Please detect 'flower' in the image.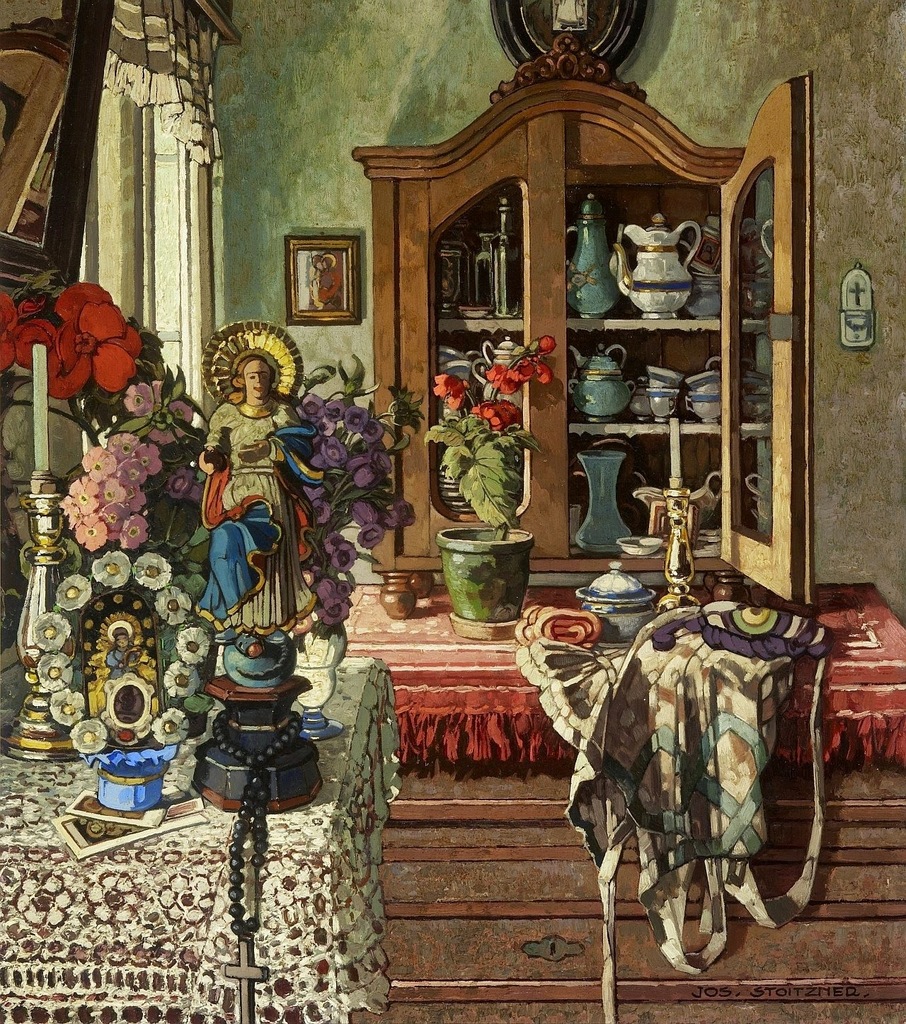
left=533, top=368, right=546, bottom=384.
